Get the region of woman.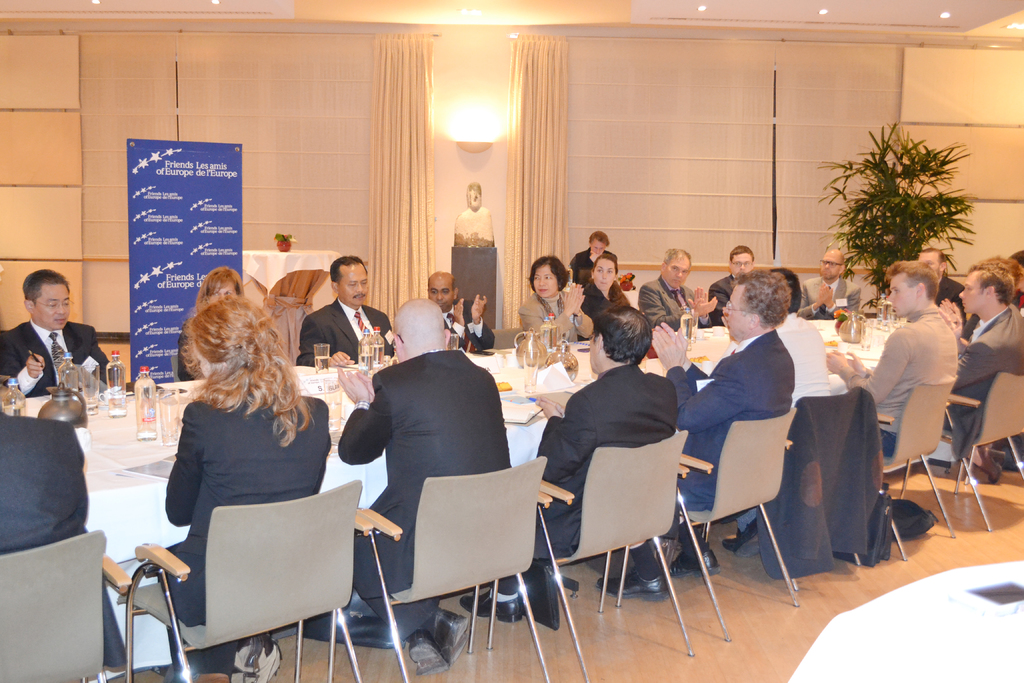
bbox=[163, 297, 330, 680].
